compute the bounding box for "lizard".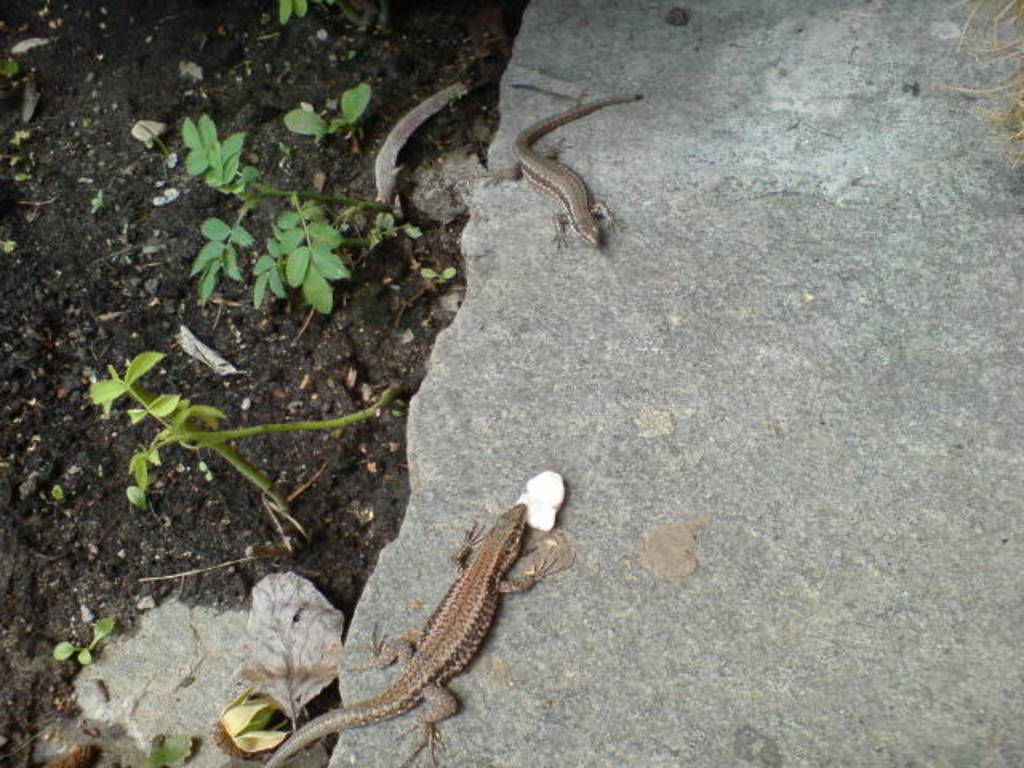
[x1=478, y1=93, x2=651, y2=246].
